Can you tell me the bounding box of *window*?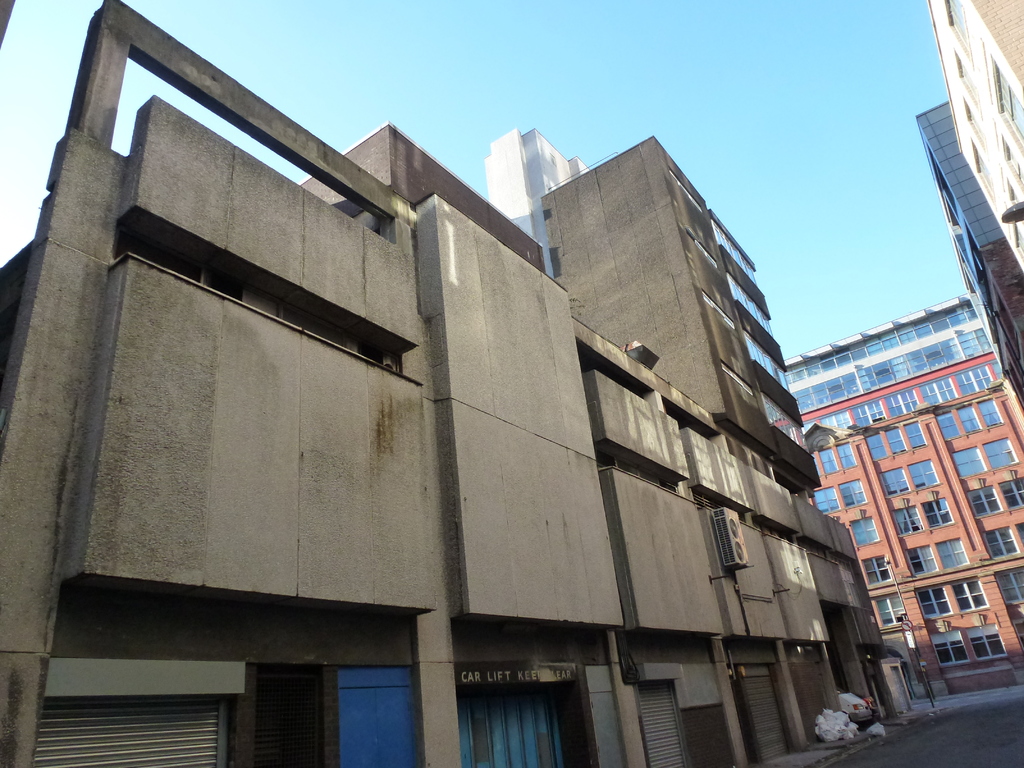
bbox(945, 0, 966, 51).
